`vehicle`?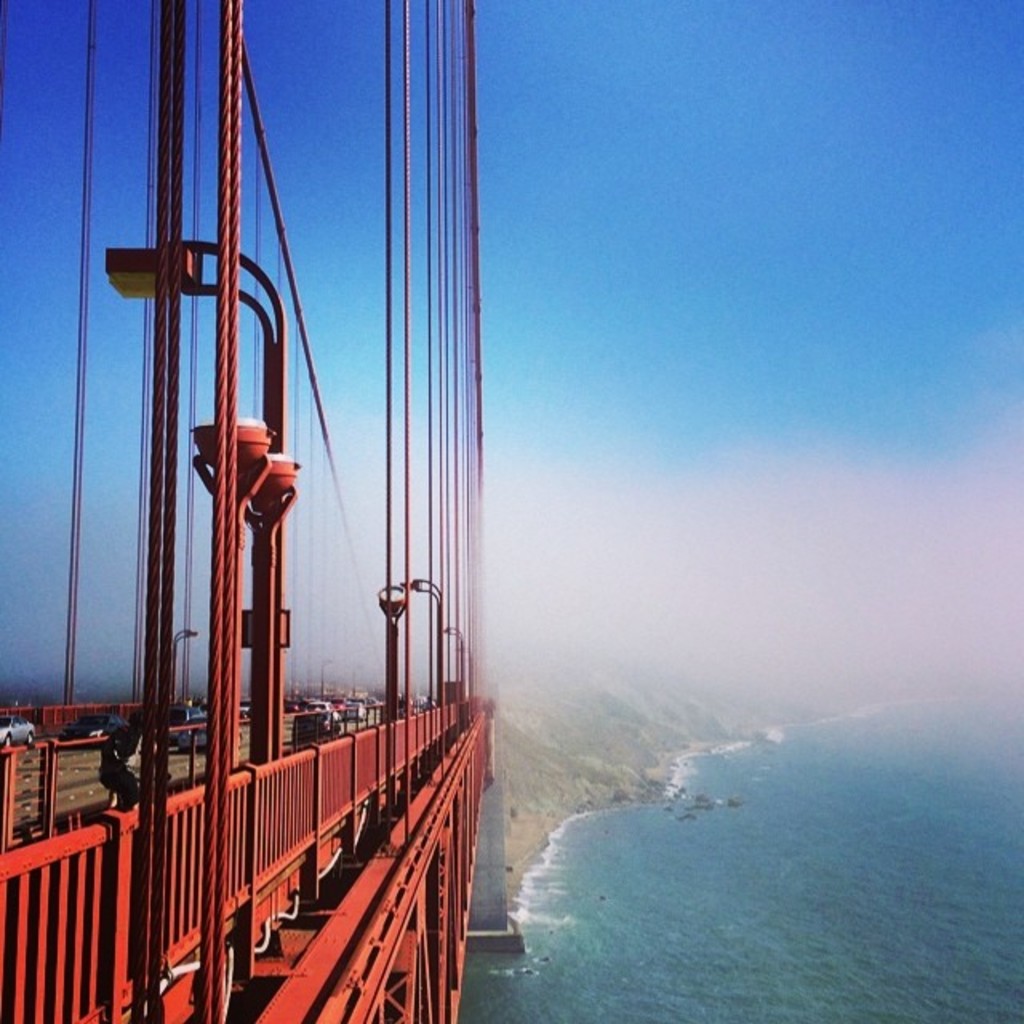
(344, 699, 360, 722)
